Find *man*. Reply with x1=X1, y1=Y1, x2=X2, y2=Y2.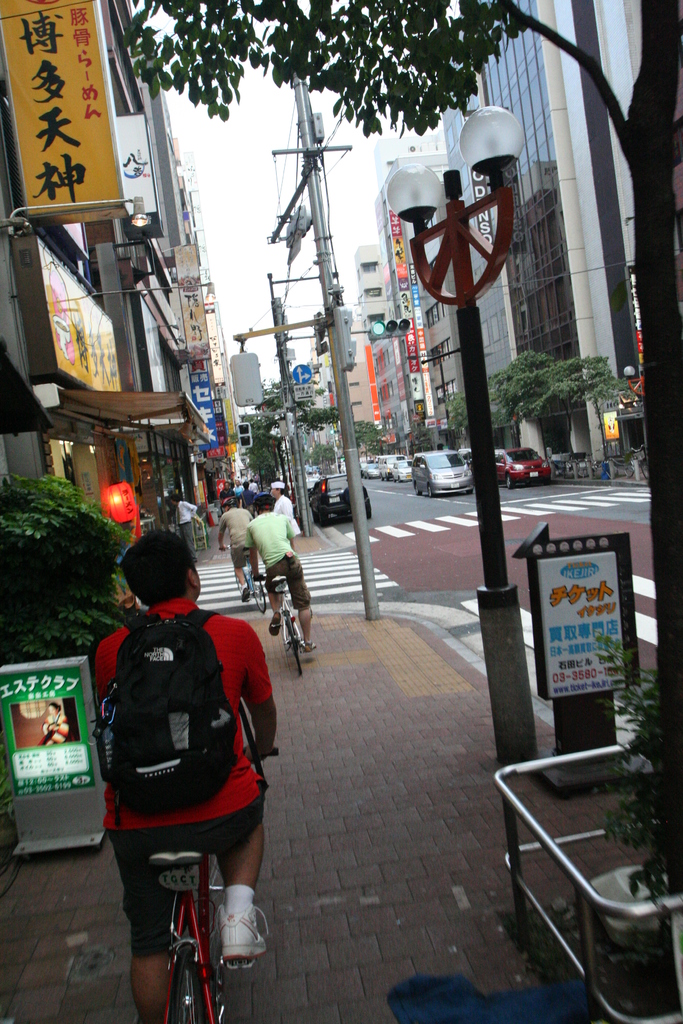
x1=242, y1=497, x2=321, y2=648.
